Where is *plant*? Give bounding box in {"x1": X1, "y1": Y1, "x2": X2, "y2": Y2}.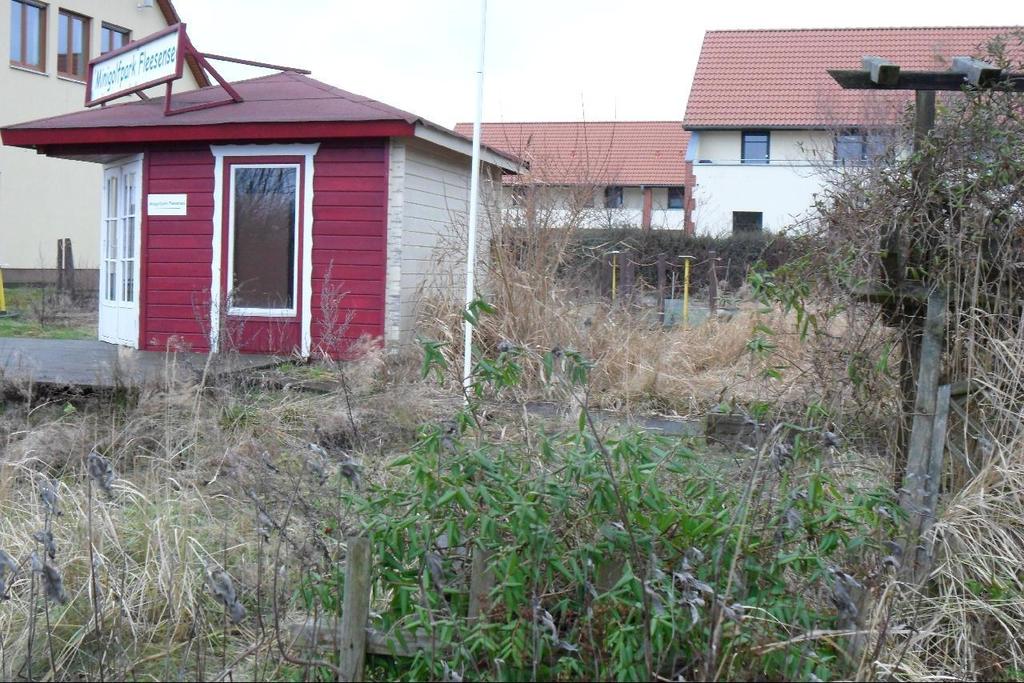
{"x1": 0, "y1": 299, "x2": 92, "y2": 338}.
